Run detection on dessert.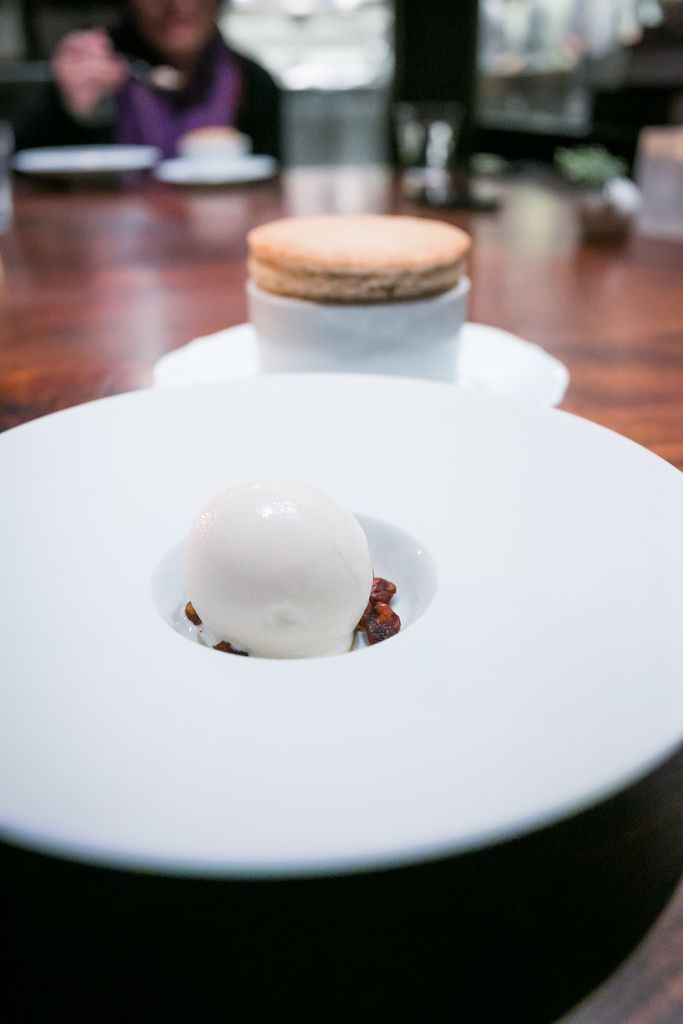
Result: (174, 468, 397, 653).
